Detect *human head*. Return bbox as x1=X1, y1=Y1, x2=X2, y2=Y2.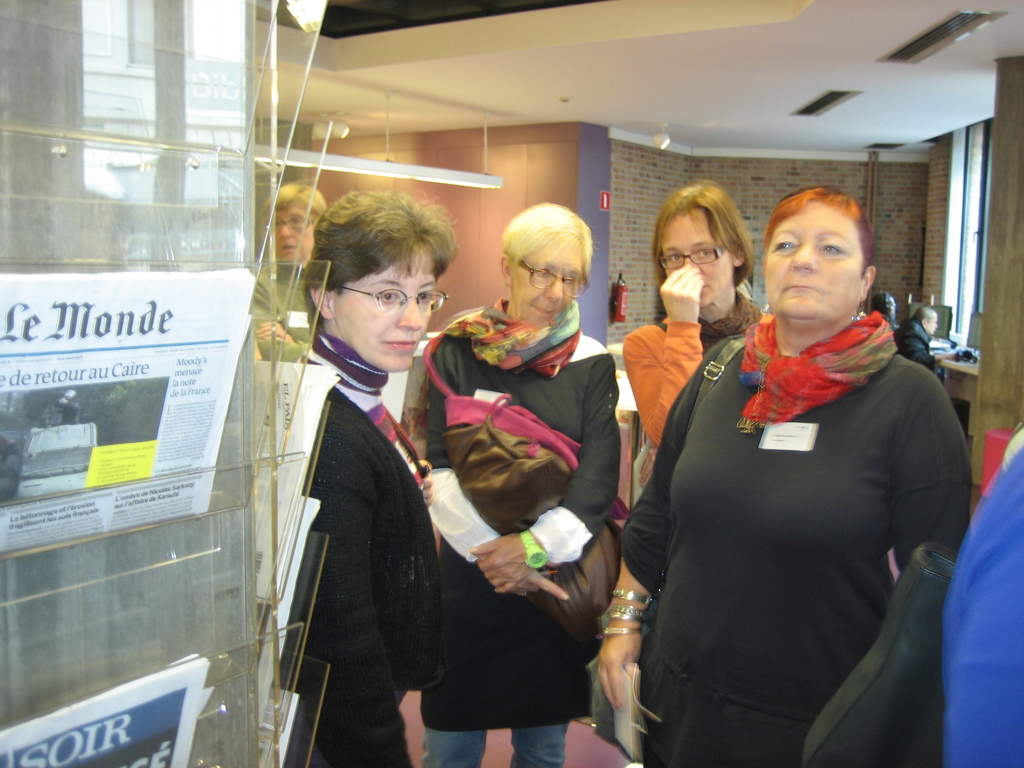
x1=755, y1=182, x2=895, y2=332.
